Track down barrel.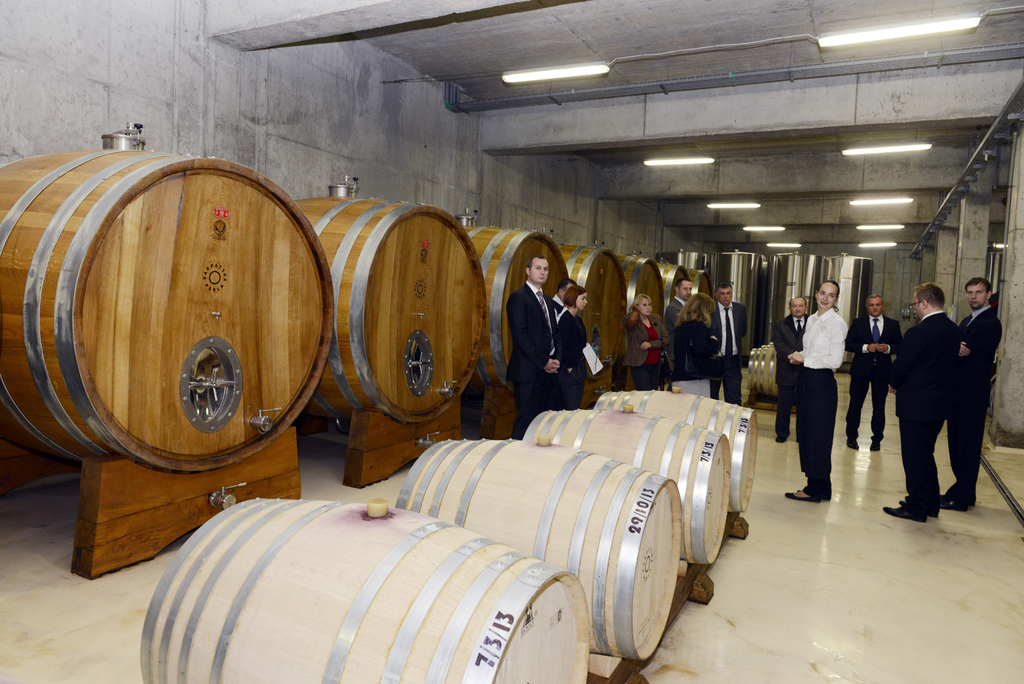
Tracked to crop(749, 351, 780, 402).
